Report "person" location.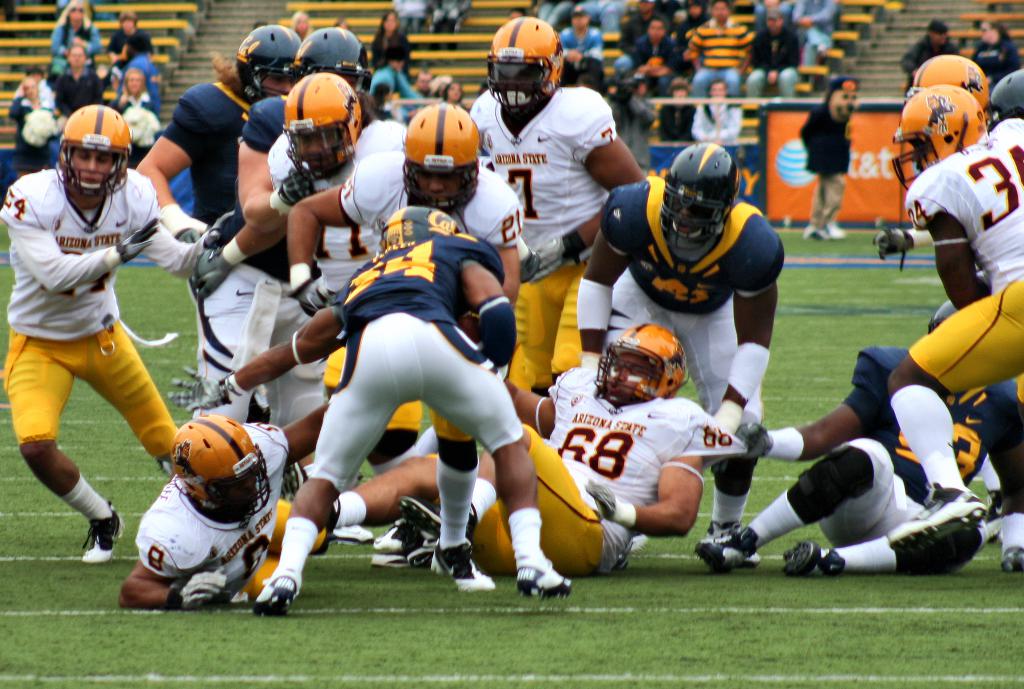
Report: region(104, 7, 155, 95).
